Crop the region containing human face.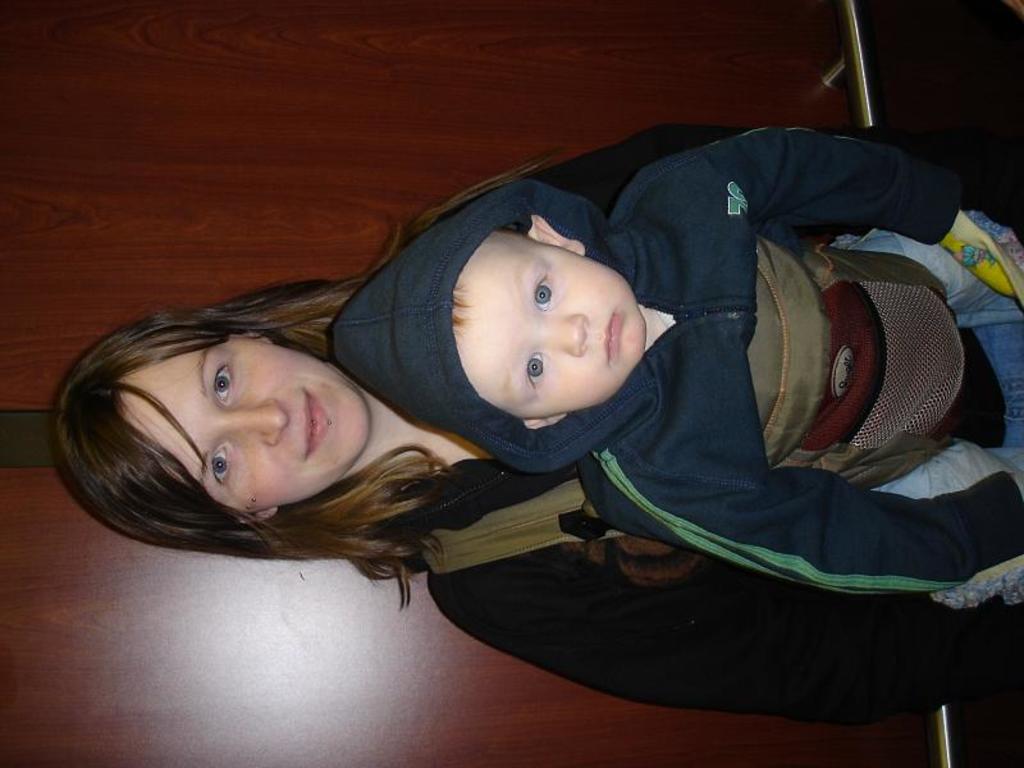
Crop region: box(449, 225, 648, 417).
